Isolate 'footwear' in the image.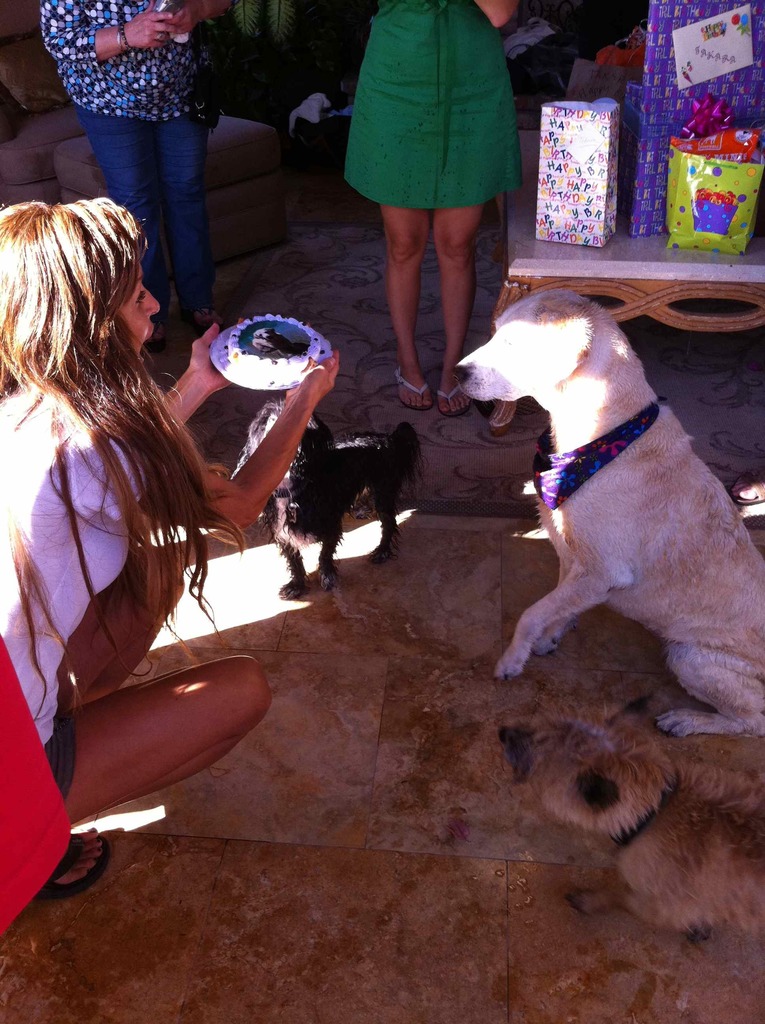
Isolated region: [393, 363, 431, 412].
